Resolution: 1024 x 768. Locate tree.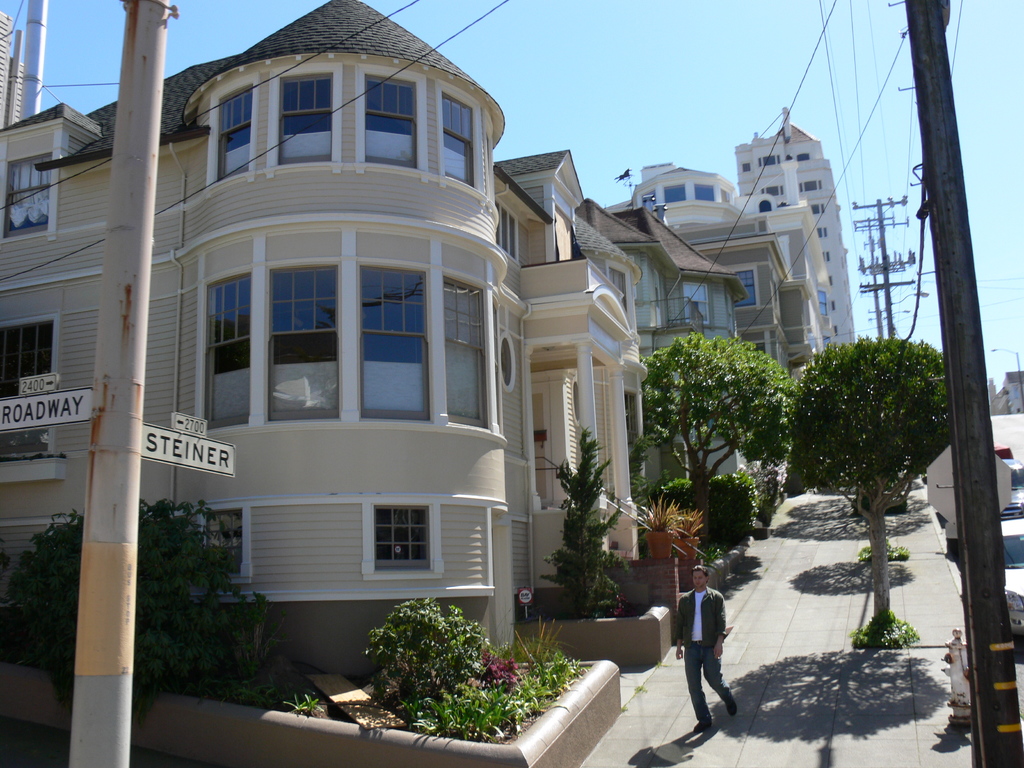
(748,265,971,627).
